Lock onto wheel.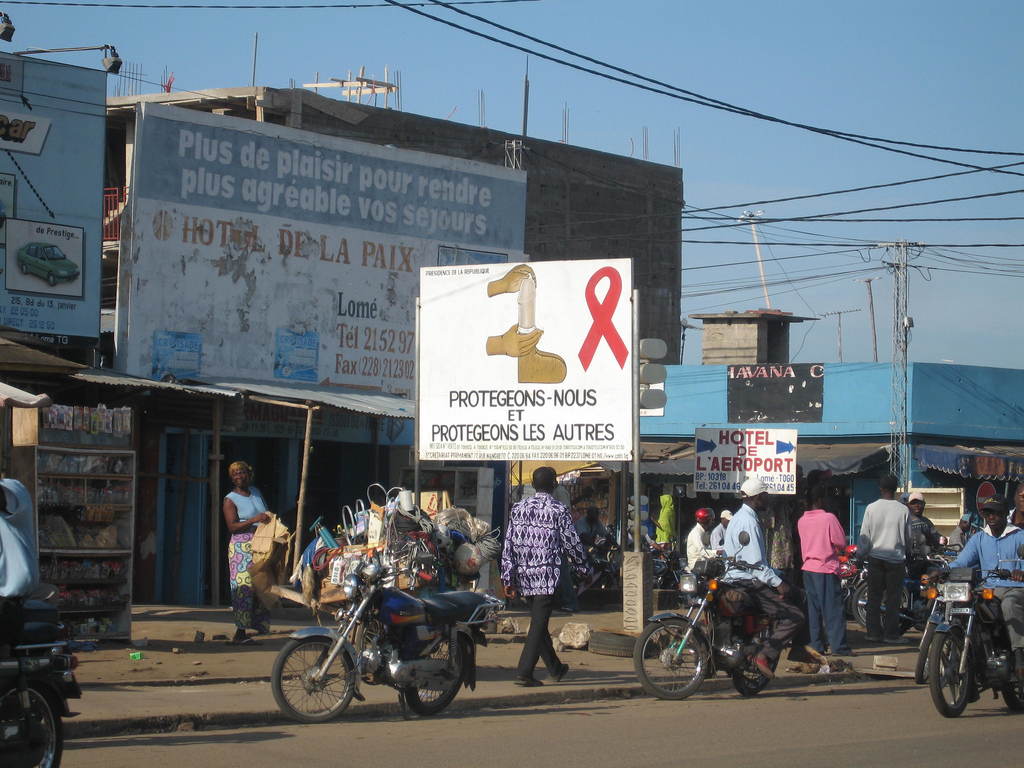
Locked: detection(856, 580, 906, 641).
